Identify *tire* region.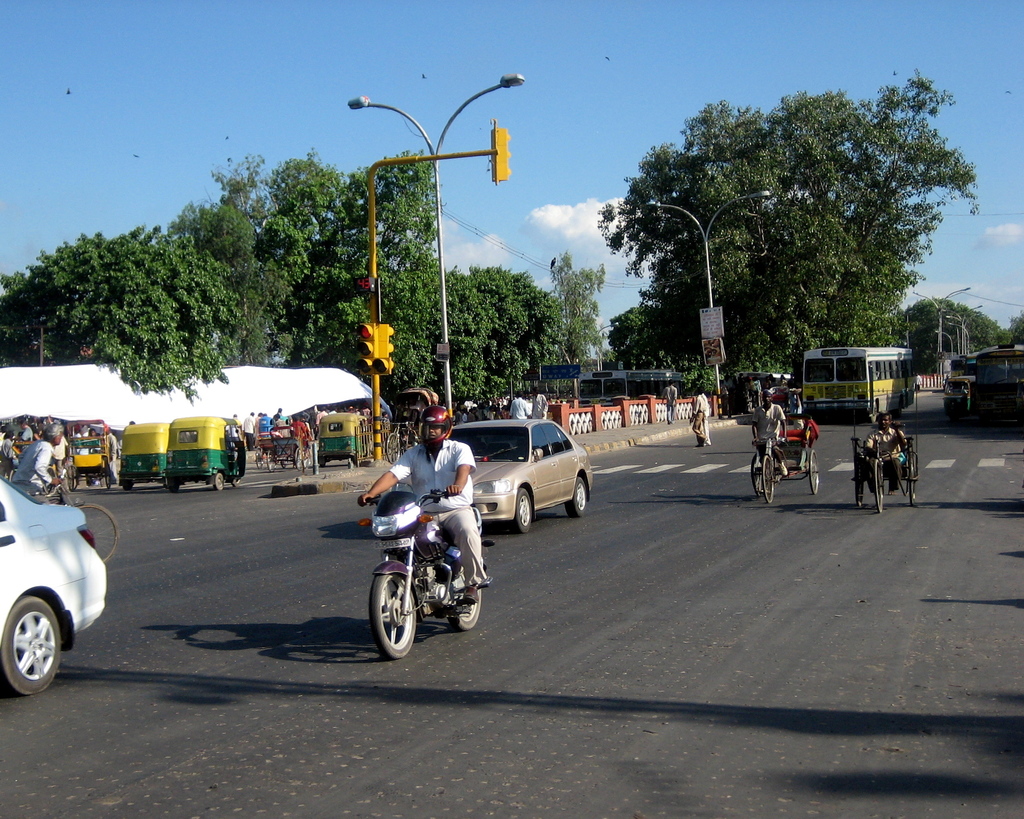
Region: [904,454,924,501].
